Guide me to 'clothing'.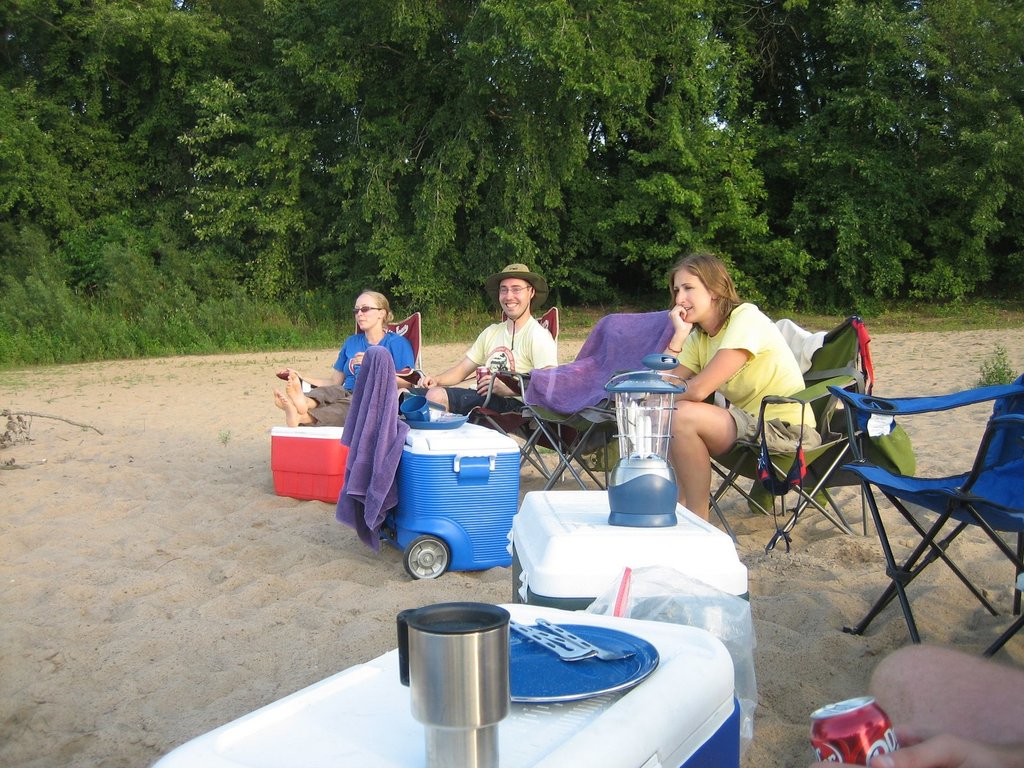
Guidance: x1=301, y1=330, x2=412, y2=430.
